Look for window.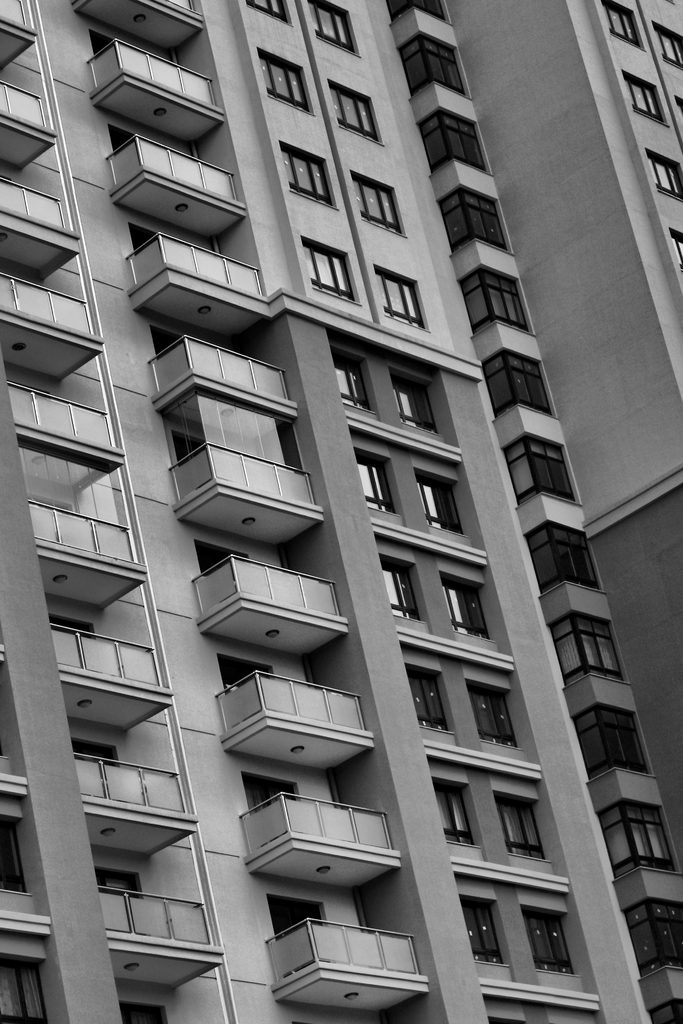
Found: 379:562:424:618.
